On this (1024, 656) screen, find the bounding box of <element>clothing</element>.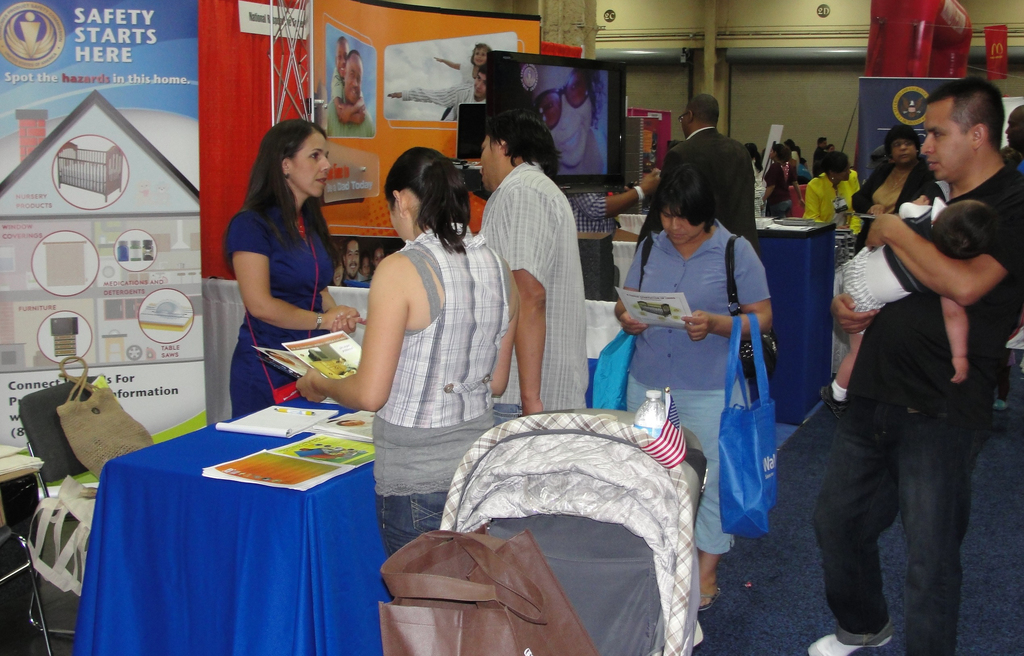
Bounding box: bbox(840, 199, 947, 330).
